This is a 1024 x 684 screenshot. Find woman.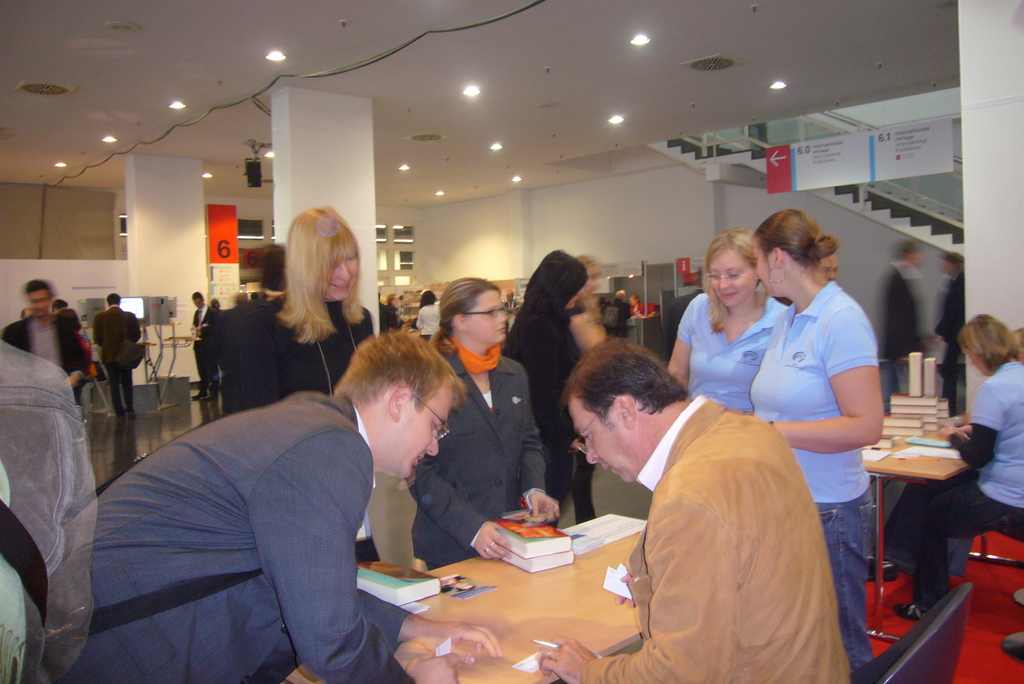
Bounding box: [x1=414, y1=286, x2=442, y2=331].
